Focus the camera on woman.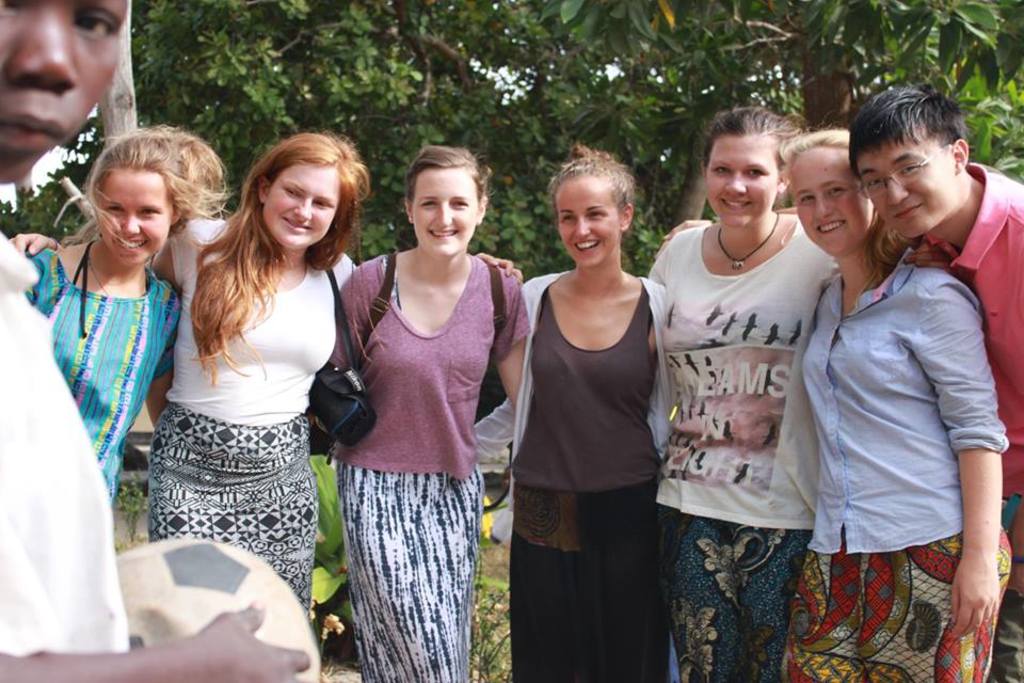
Focus region: l=774, t=123, r=1021, b=682.
